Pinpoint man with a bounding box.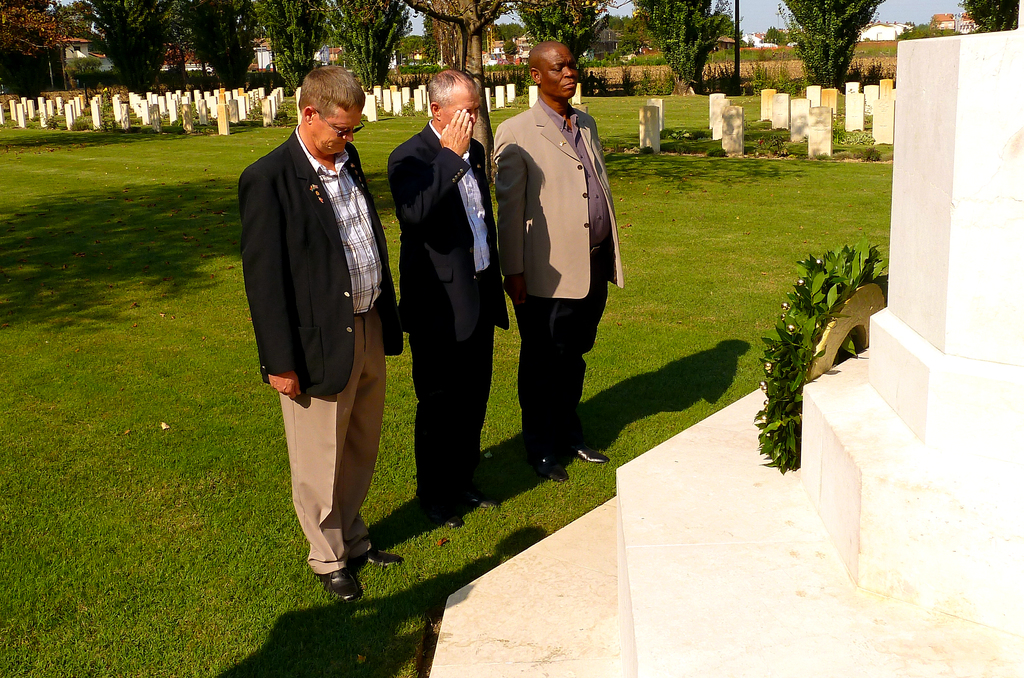
[left=232, top=49, right=400, bottom=579].
